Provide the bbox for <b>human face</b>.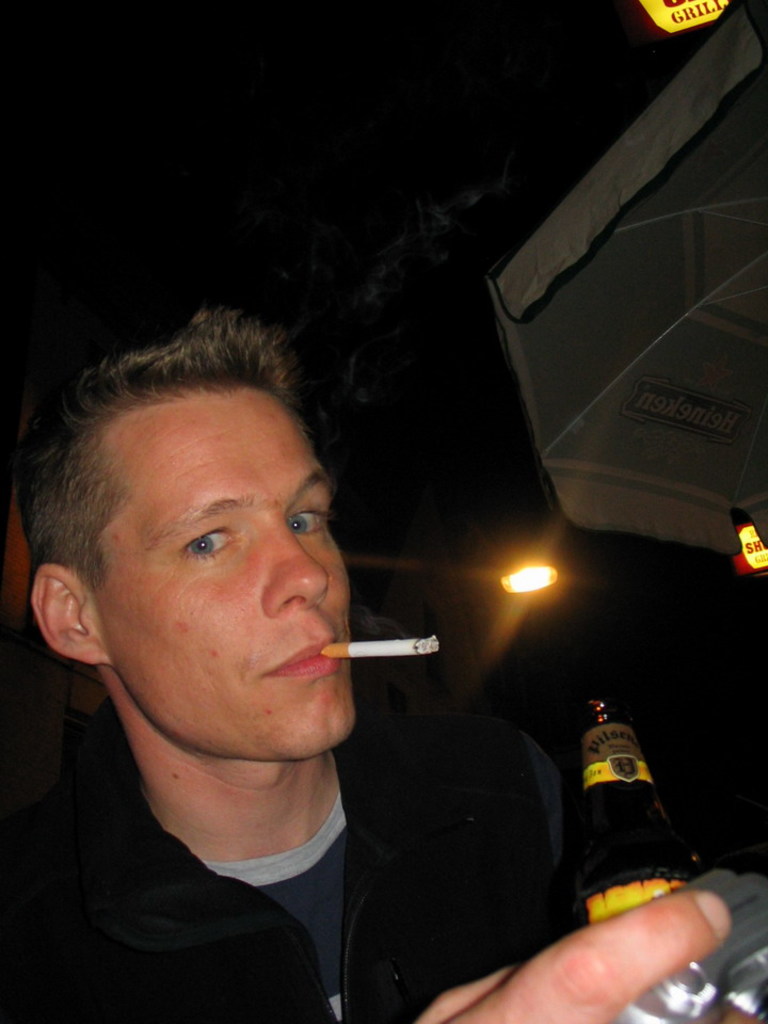
(x1=87, y1=384, x2=354, y2=761).
